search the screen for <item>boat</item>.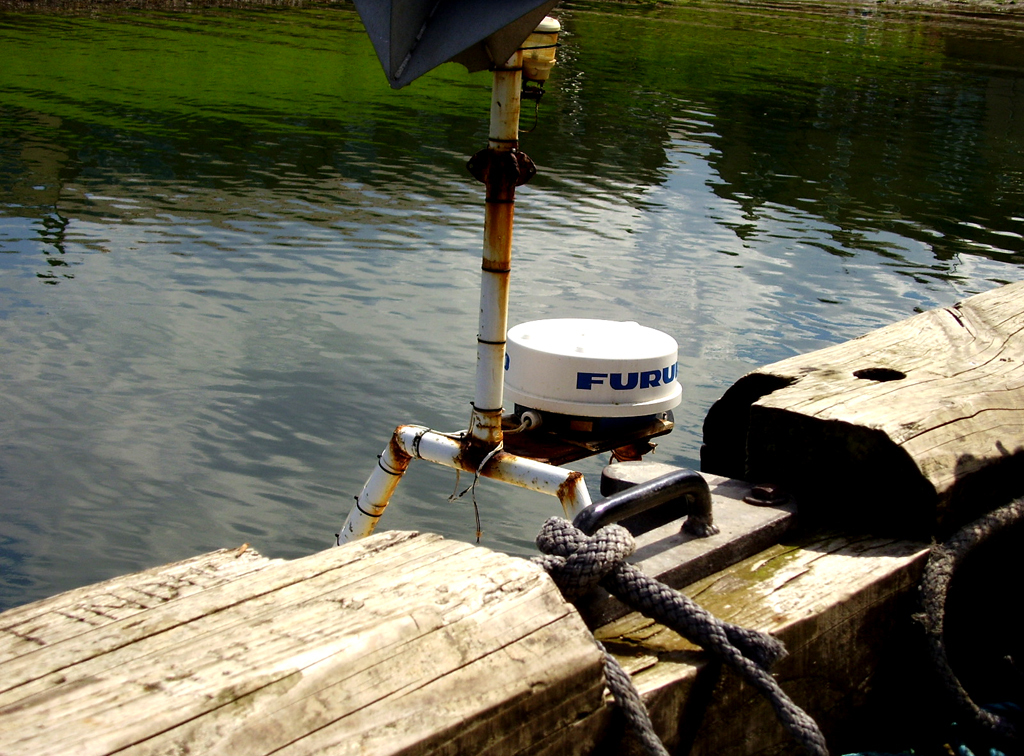
Found at (x1=0, y1=0, x2=1023, y2=755).
